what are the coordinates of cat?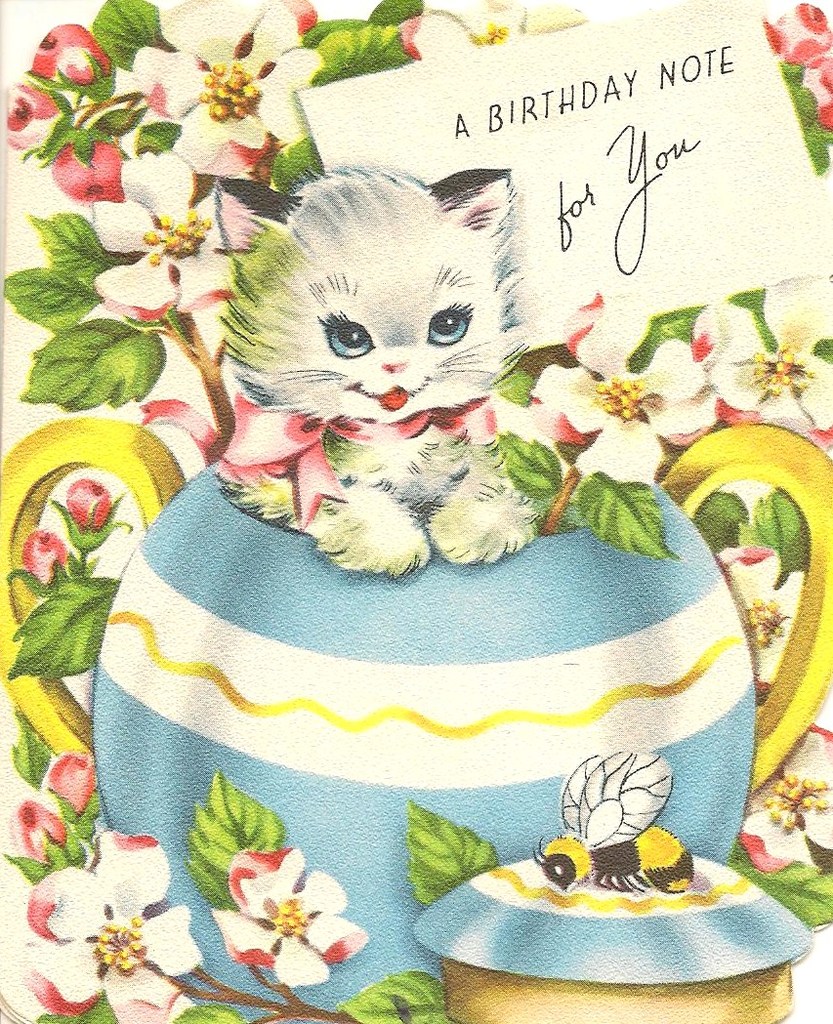
bbox=(207, 164, 540, 582).
